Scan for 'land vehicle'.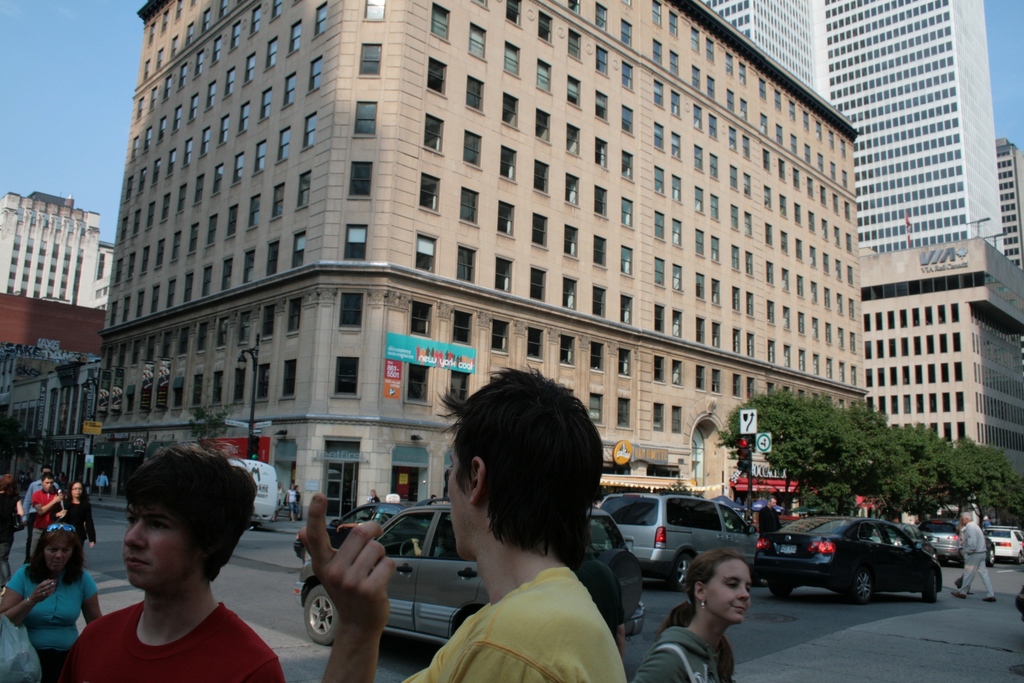
Scan result: bbox=(918, 516, 998, 569).
